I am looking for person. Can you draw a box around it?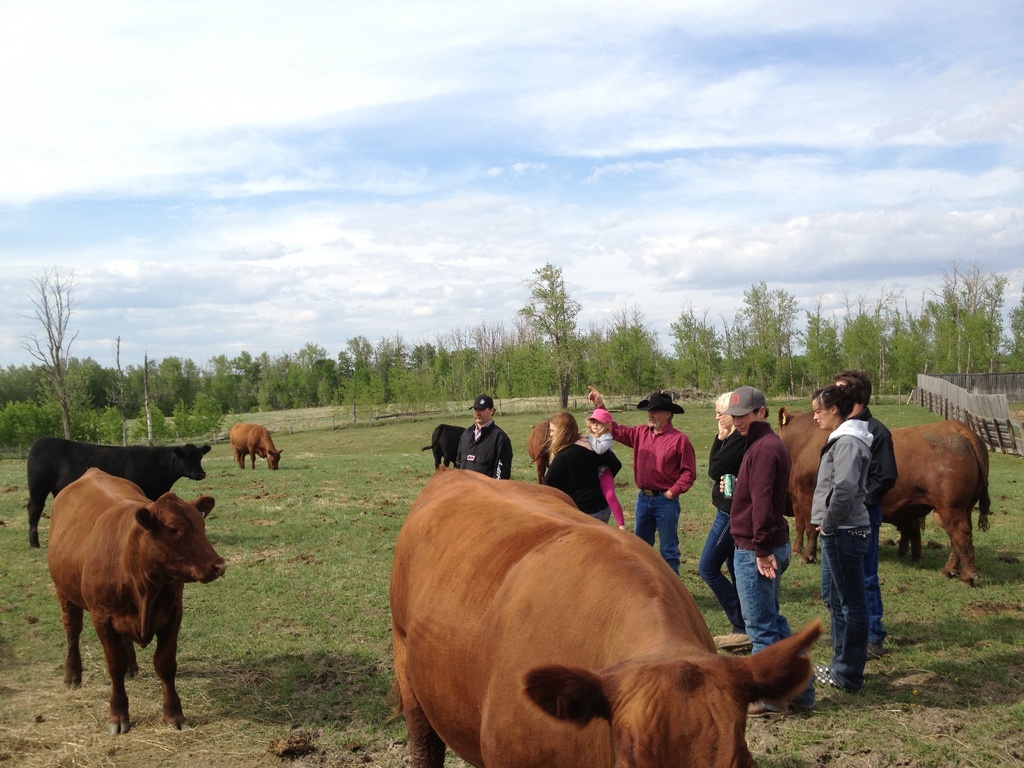
Sure, the bounding box is box(586, 383, 697, 577).
